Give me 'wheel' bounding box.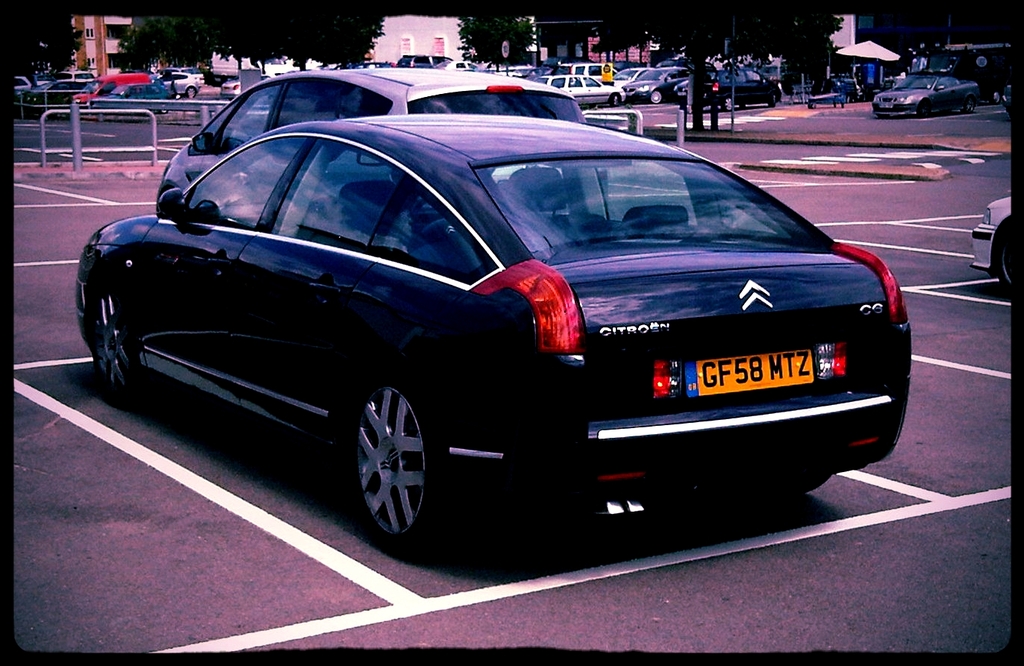
335,374,446,551.
